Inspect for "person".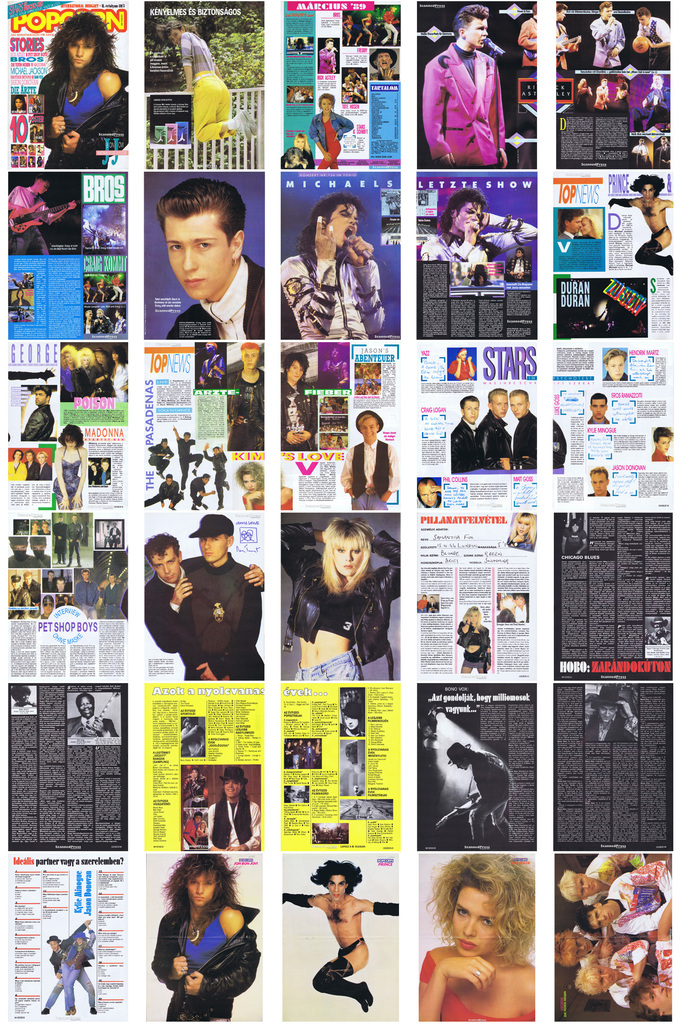
Inspection: 47/934/99/1012.
